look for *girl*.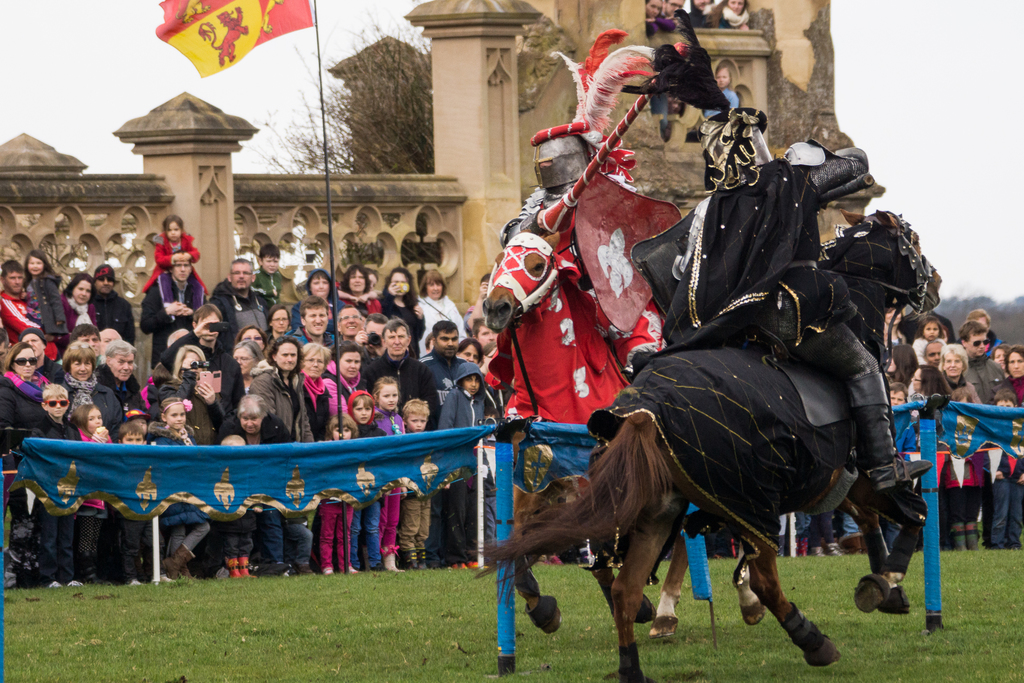
Found: BBox(68, 400, 110, 593).
